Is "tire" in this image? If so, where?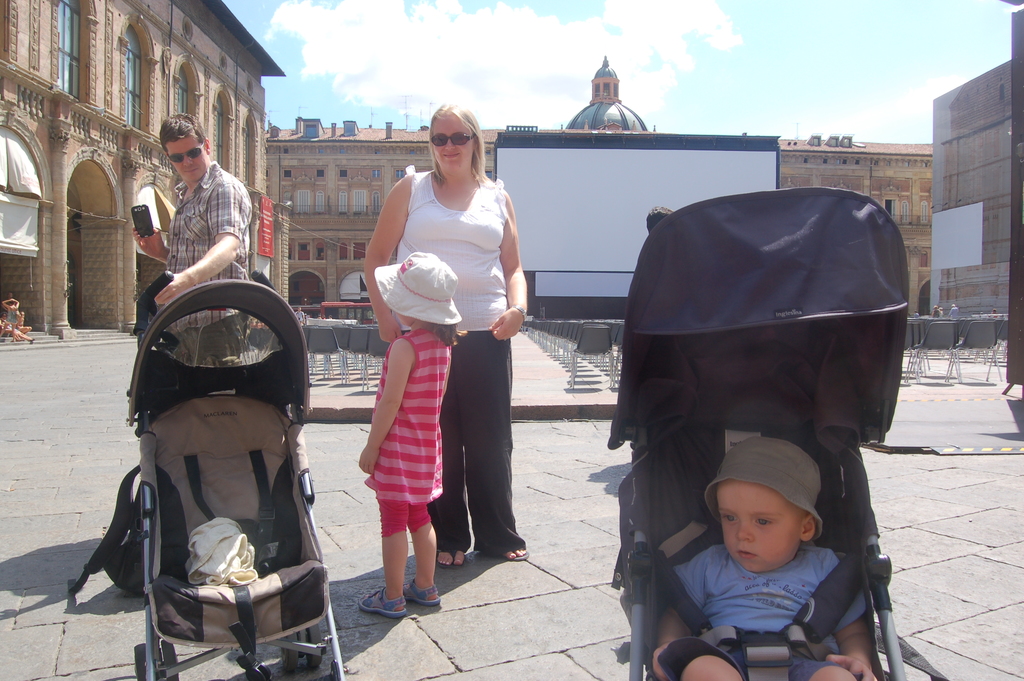
Yes, at region(161, 641, 177, 678).
